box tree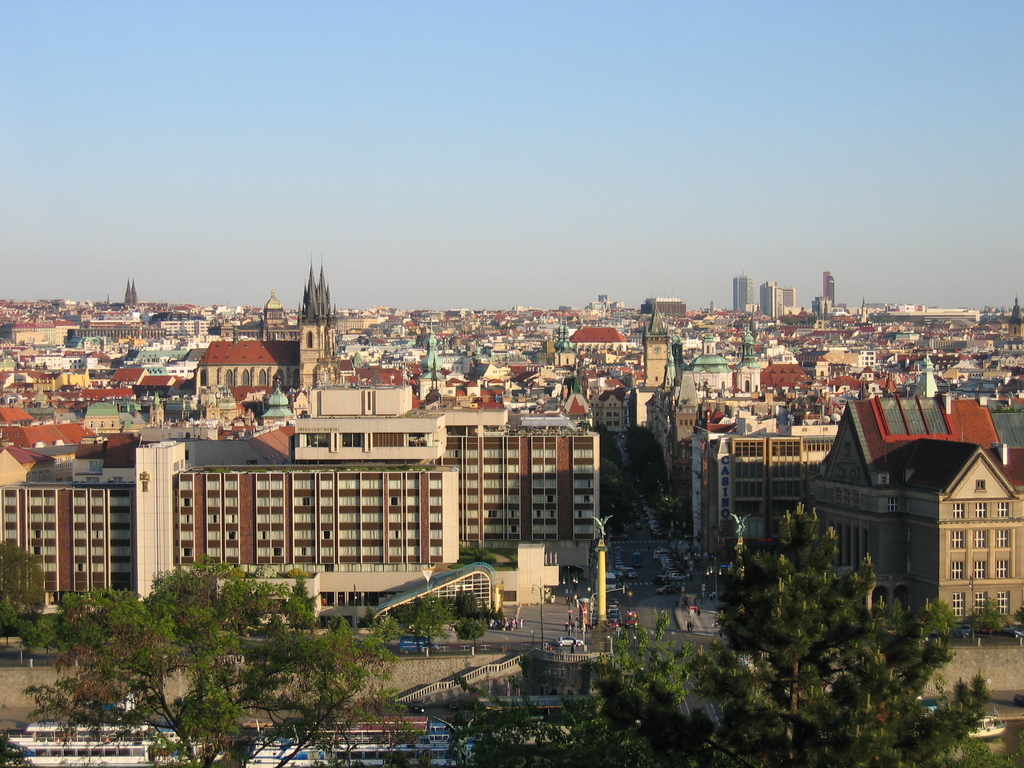
449/581/479/620
